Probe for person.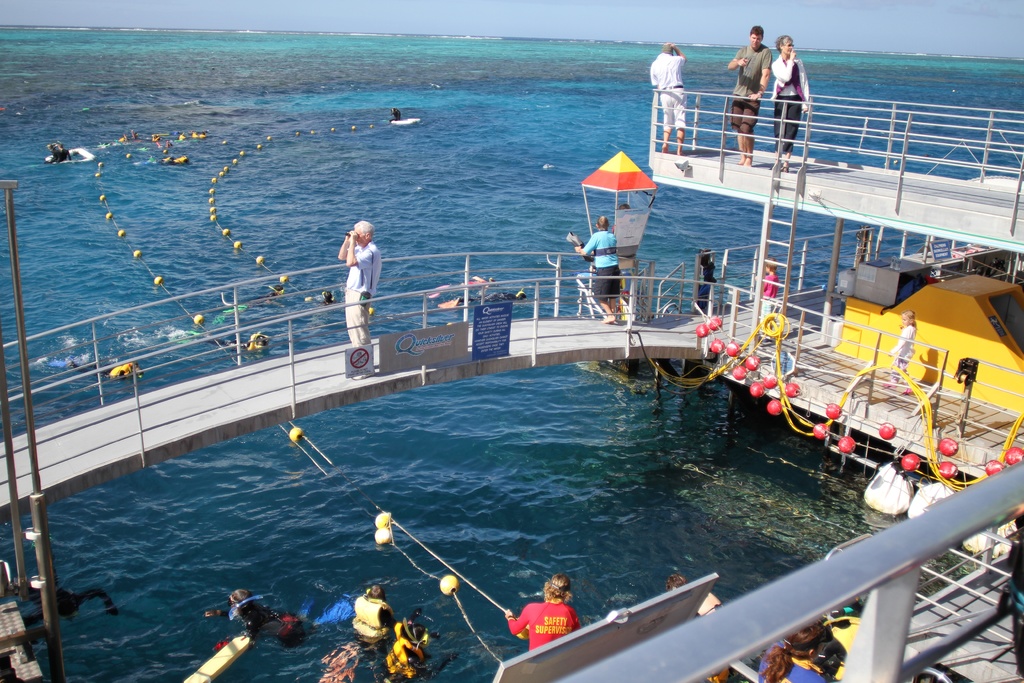
Probe result: pyautogui.locateOnScreen(505, 572, 580, 646).
